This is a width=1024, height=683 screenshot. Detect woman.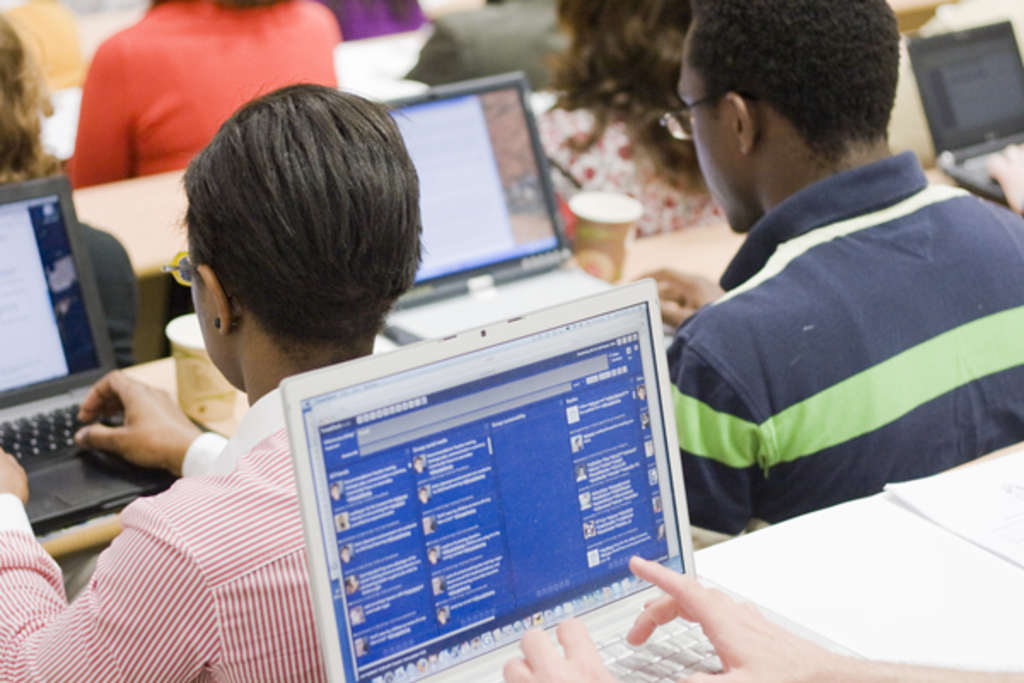
region(534, 0, 725, 234).
